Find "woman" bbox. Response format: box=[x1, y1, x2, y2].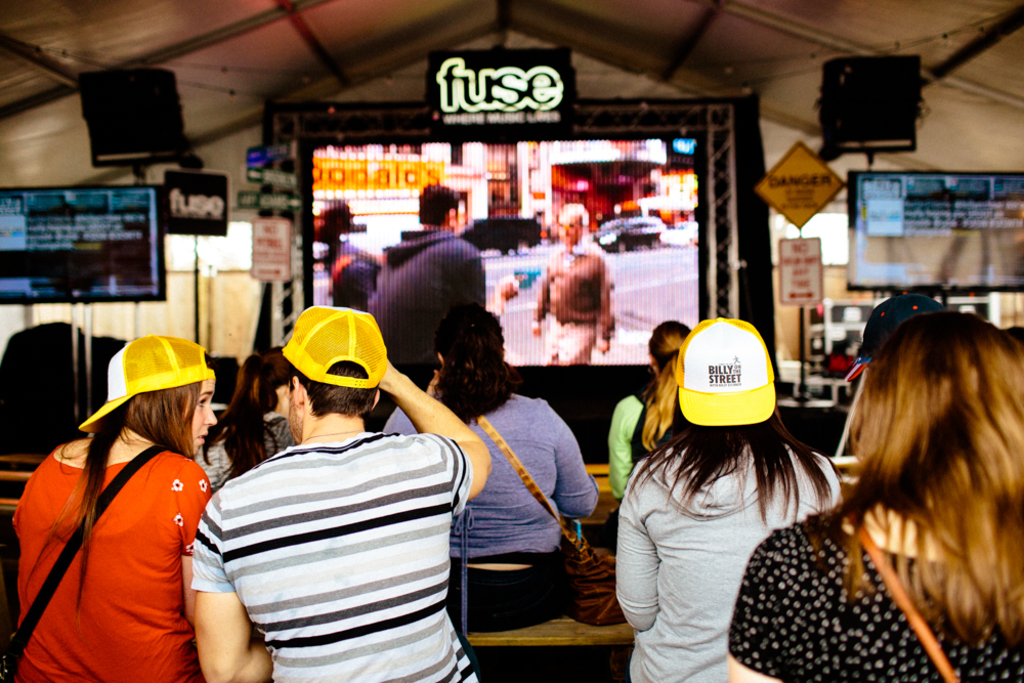
box=[723, 310, 1023, 682].
